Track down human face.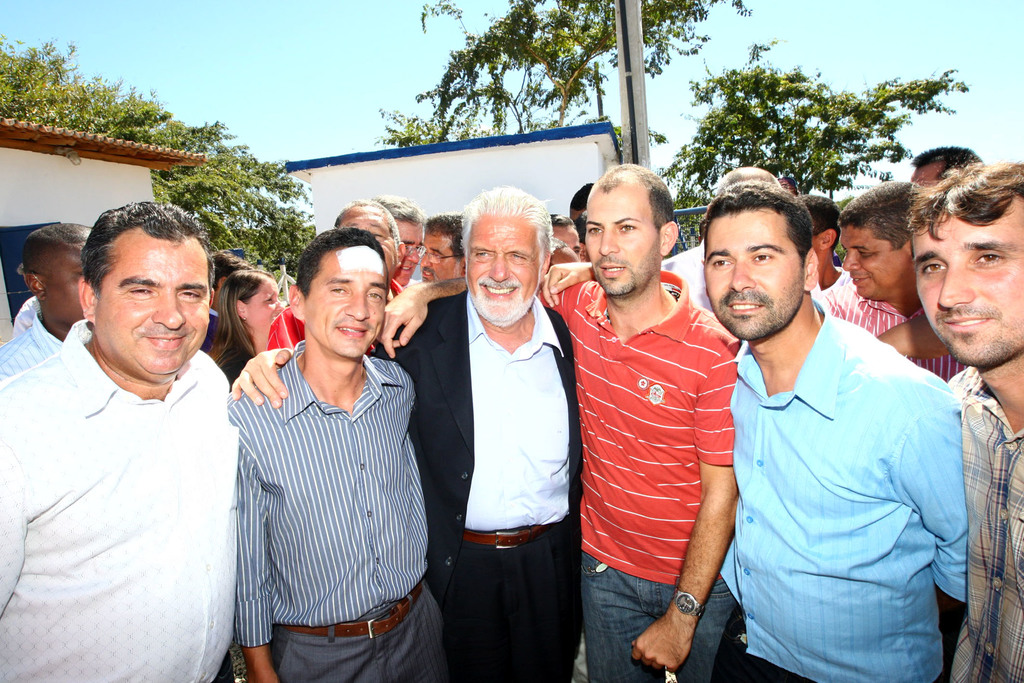
Tracked to detection(302, 248, 388, 359).
